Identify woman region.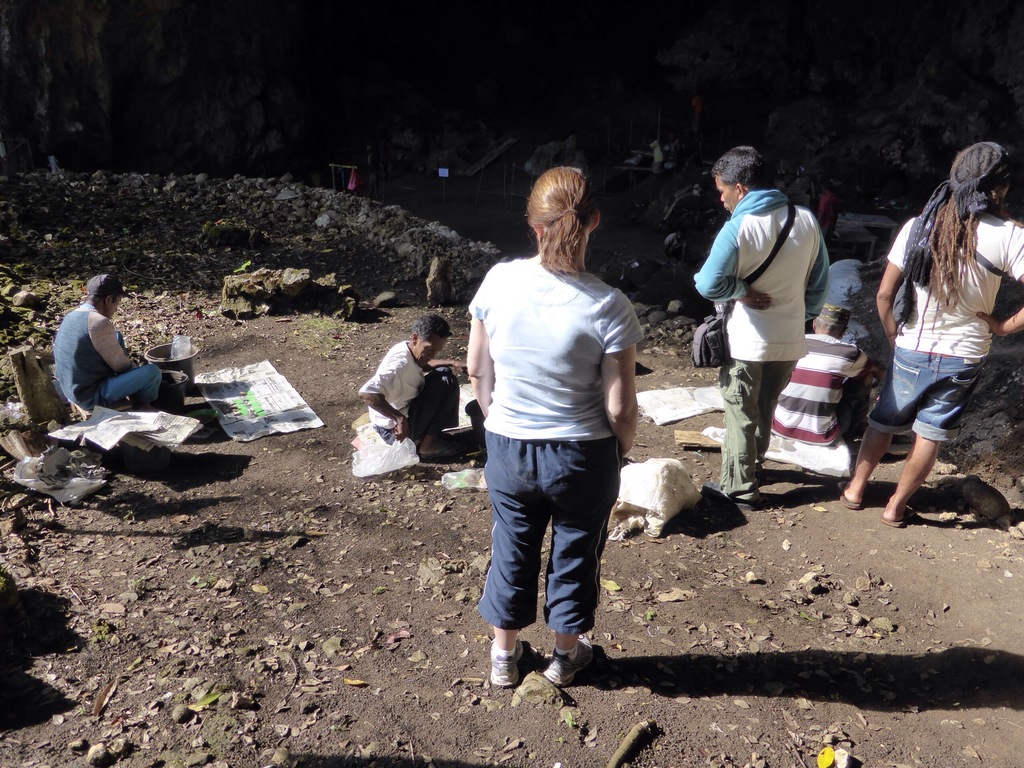
Region: rect(463, 167, 637, 688).
